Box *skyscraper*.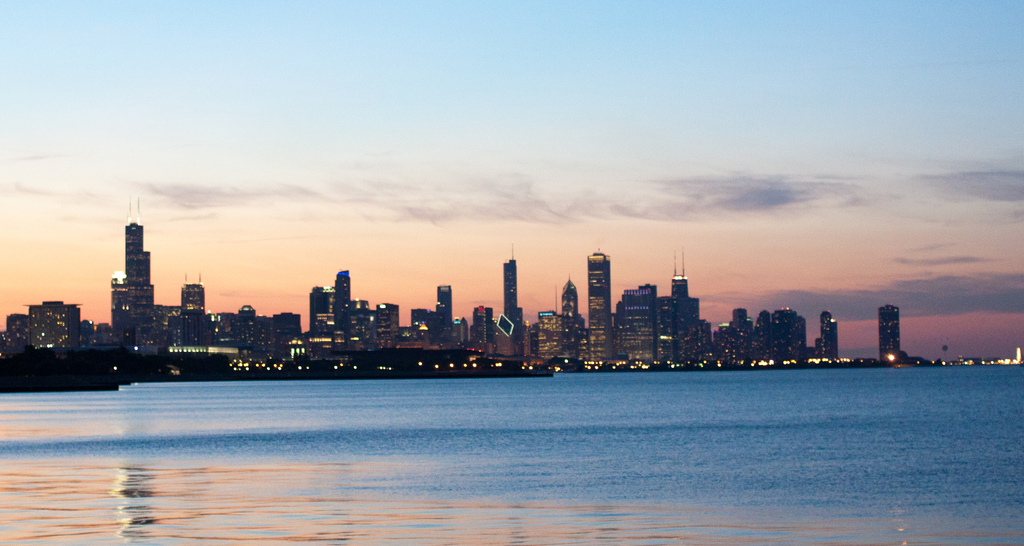
region(8, 303, 92, 340).
